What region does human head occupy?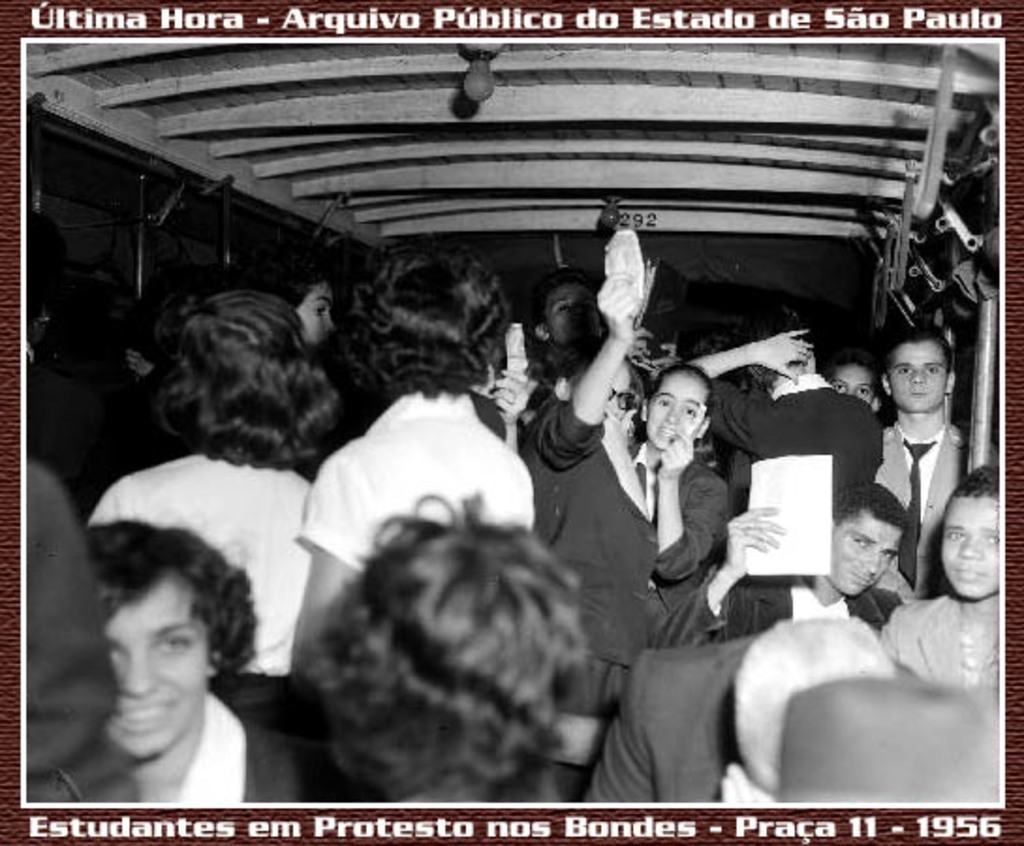
box(265, 269, 336, 355).
